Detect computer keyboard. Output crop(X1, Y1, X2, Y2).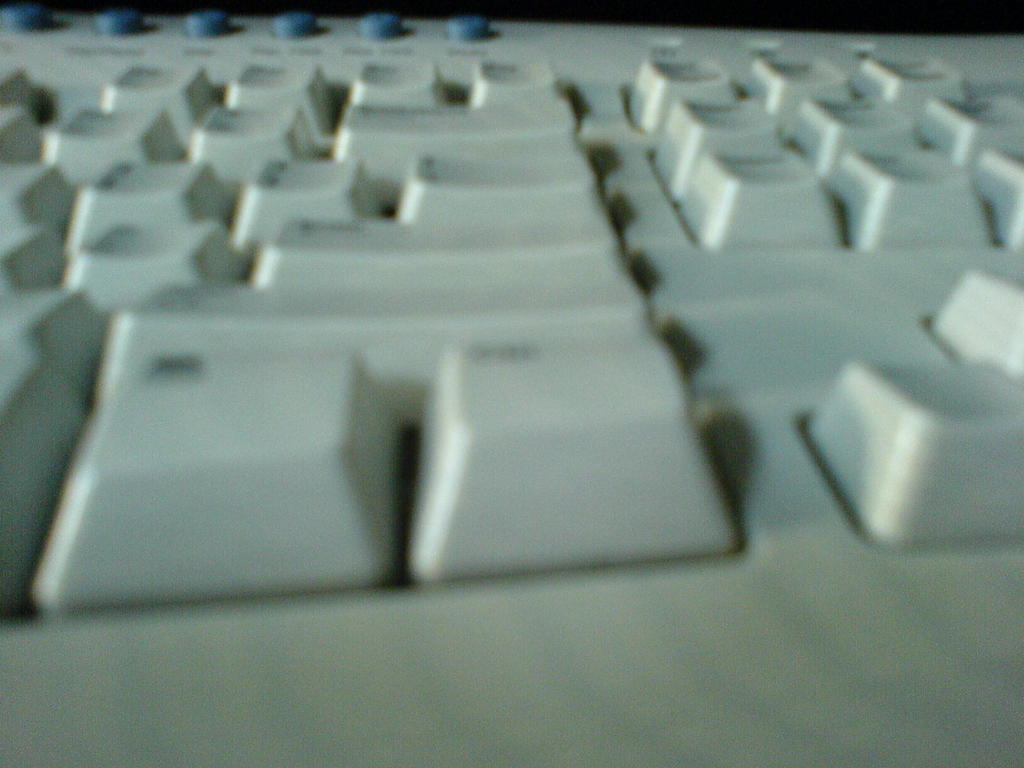
crop(0, 6, 1023, 767).
